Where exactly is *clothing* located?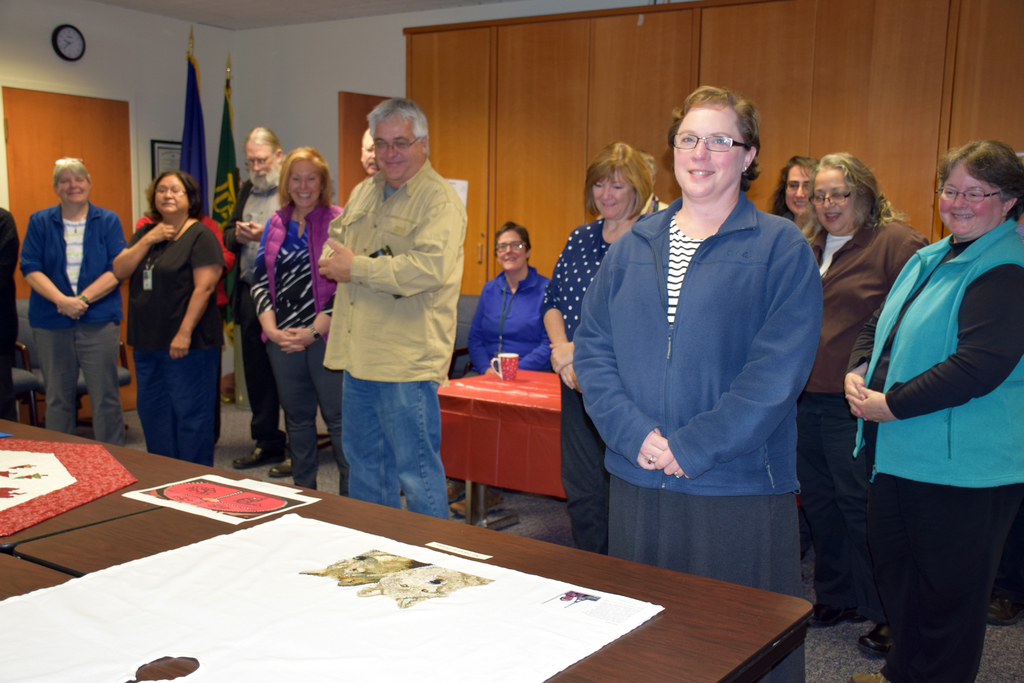
Its bounding box is <box>310,149,481,518</box>.
